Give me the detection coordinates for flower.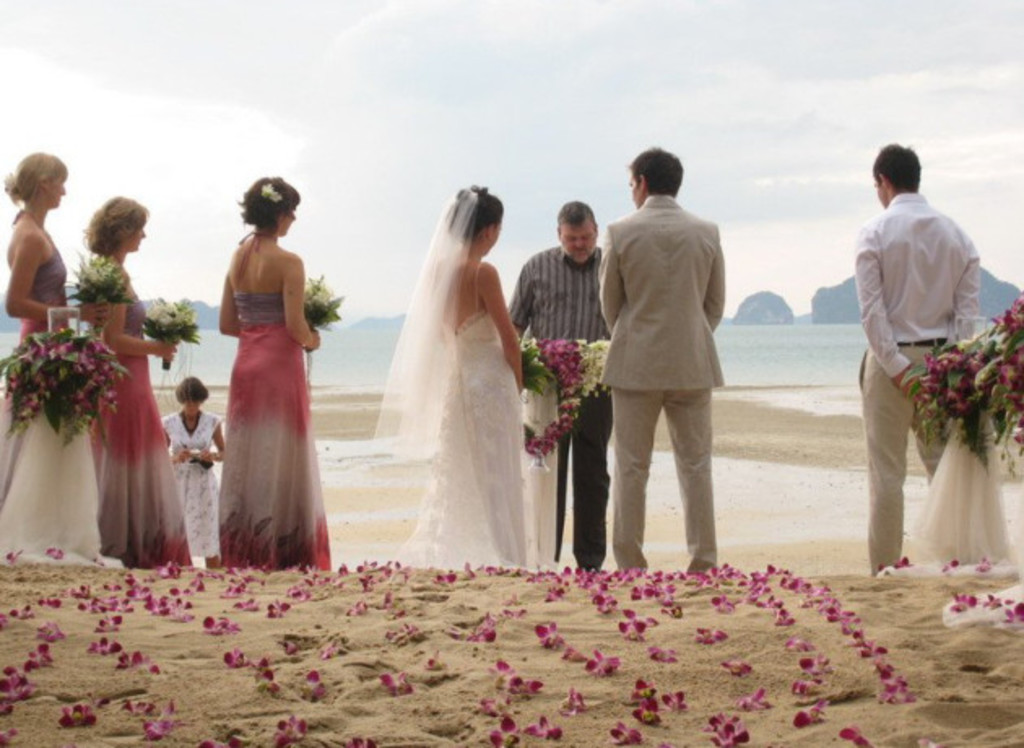
BBox(85, 636, 158, 673).
